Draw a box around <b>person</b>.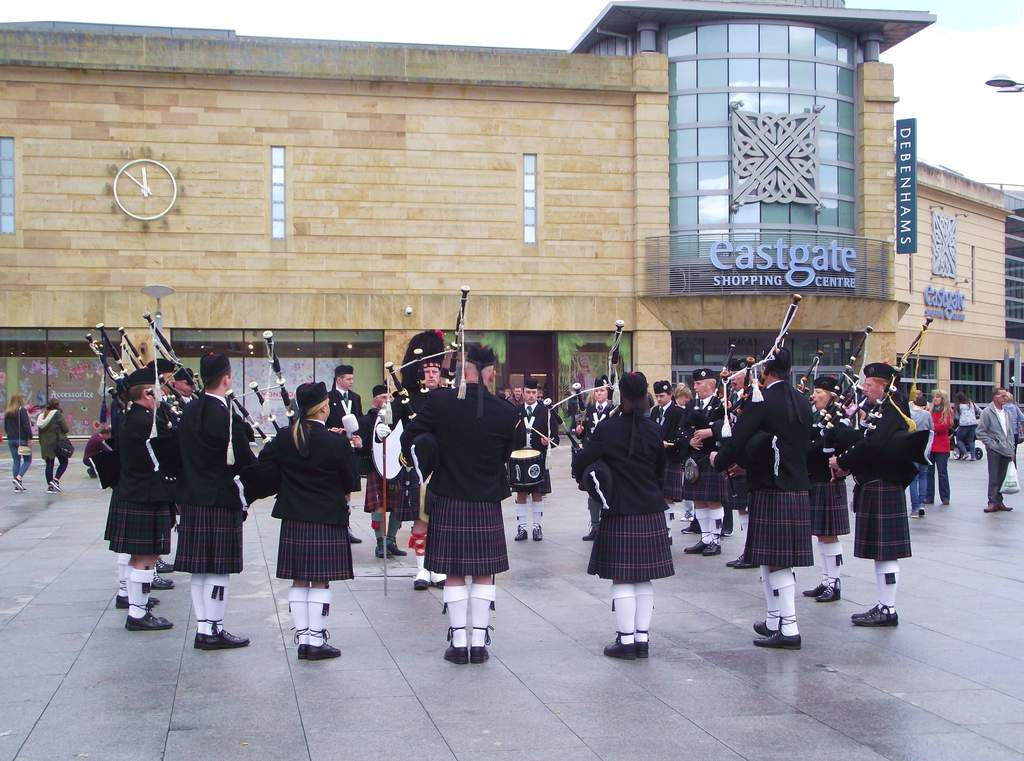
pyautogui.locateOnScreen(4, 394, 30, 492).
